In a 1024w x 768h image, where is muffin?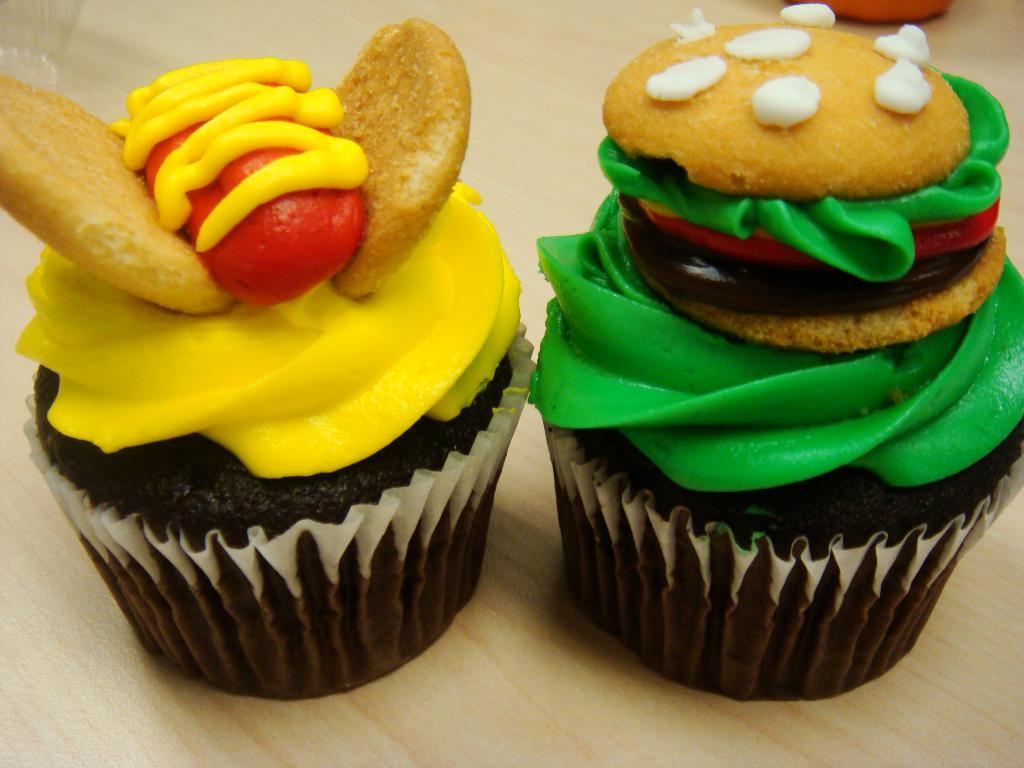
rect(525, 0, 1023, 702).
